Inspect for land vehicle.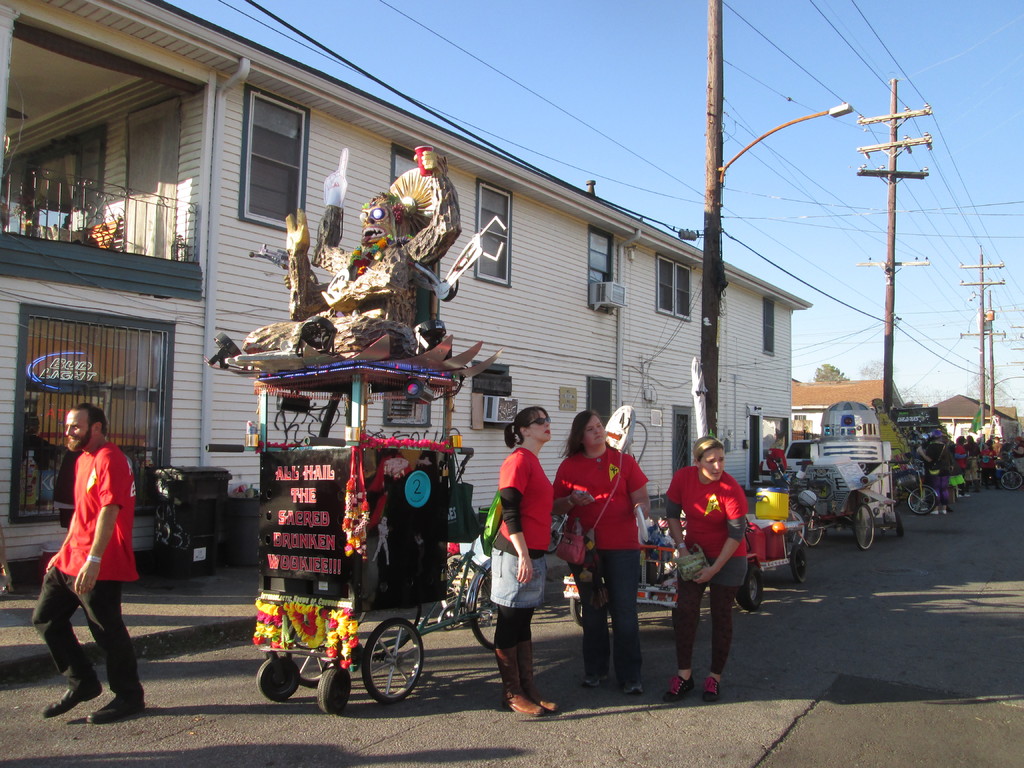
Inspection: [x1=753, y1=395, x2=919, y2=550].
